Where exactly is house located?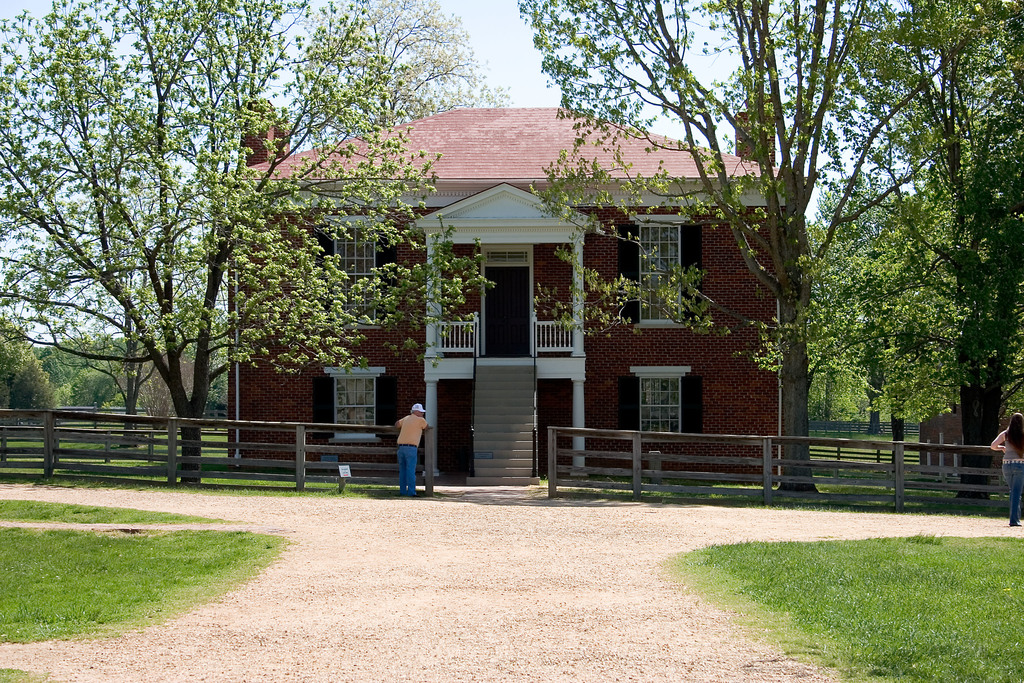
Its bounding box is box=[230, 111, 451, 448].
